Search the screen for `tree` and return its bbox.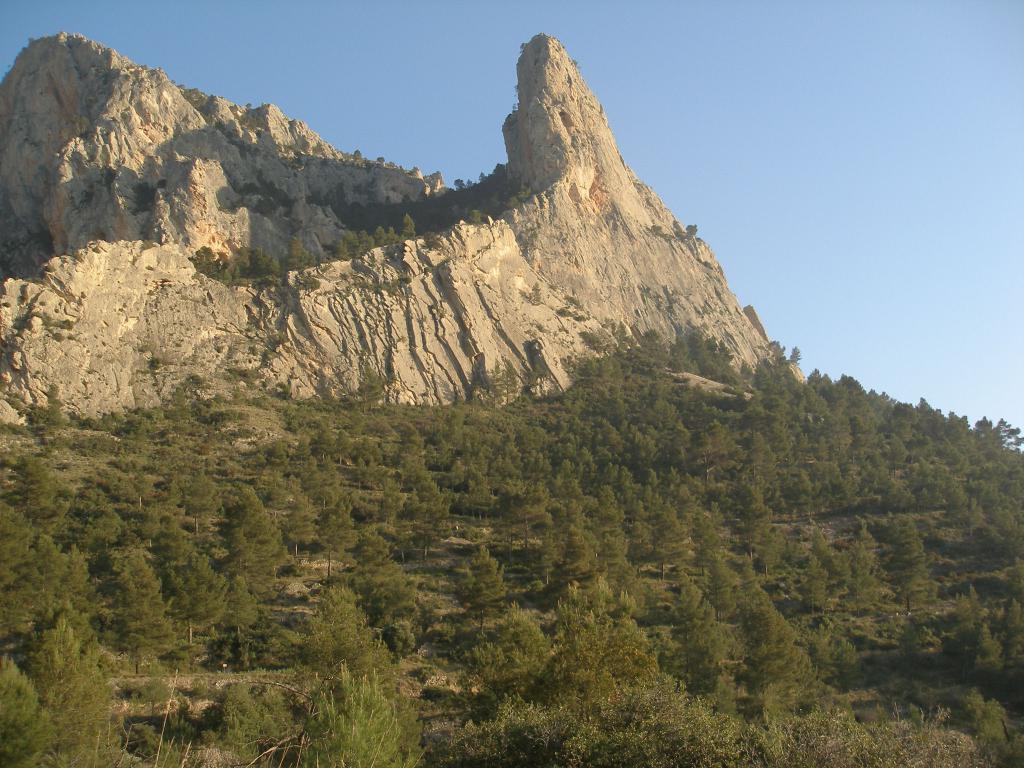
Found: pyautogui.locateOnScreen(2, 545, 55, 636).
